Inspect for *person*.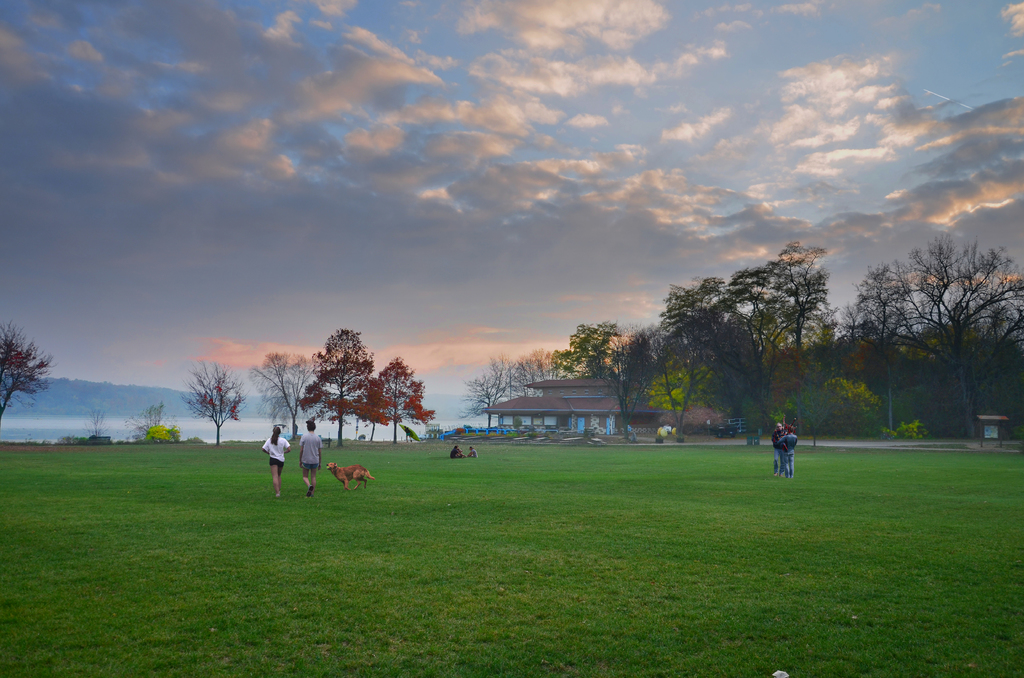
Inspection: Rect(772, 422, 786, 477).
